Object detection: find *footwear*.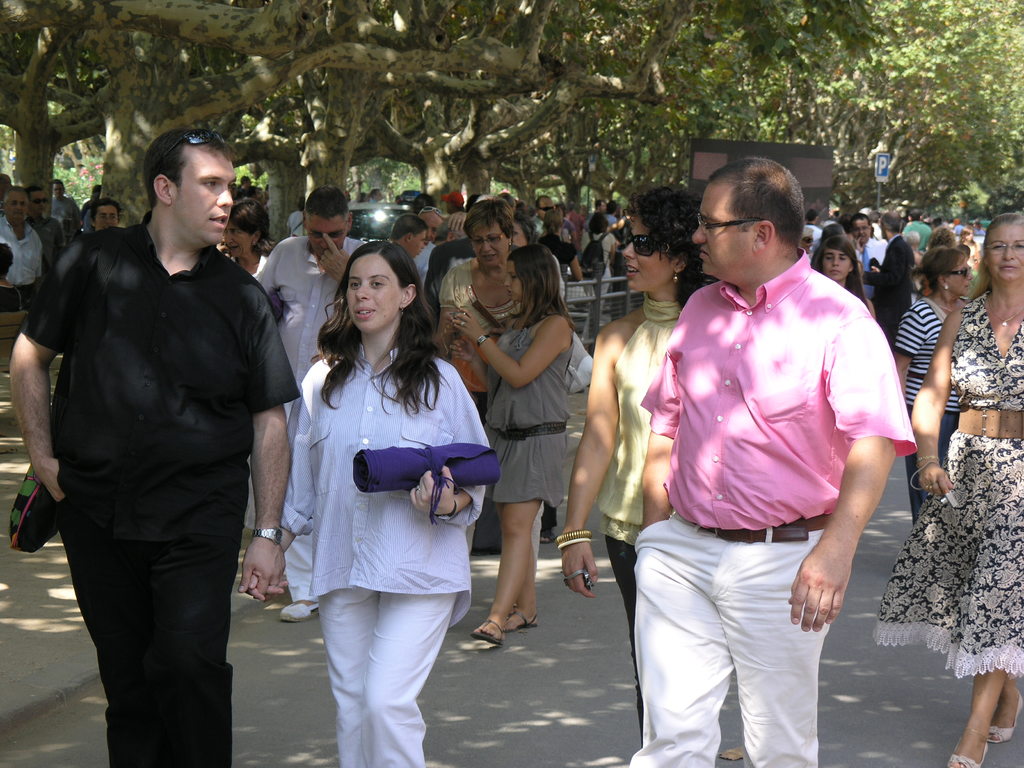
region(469, 615, 504, 644).
